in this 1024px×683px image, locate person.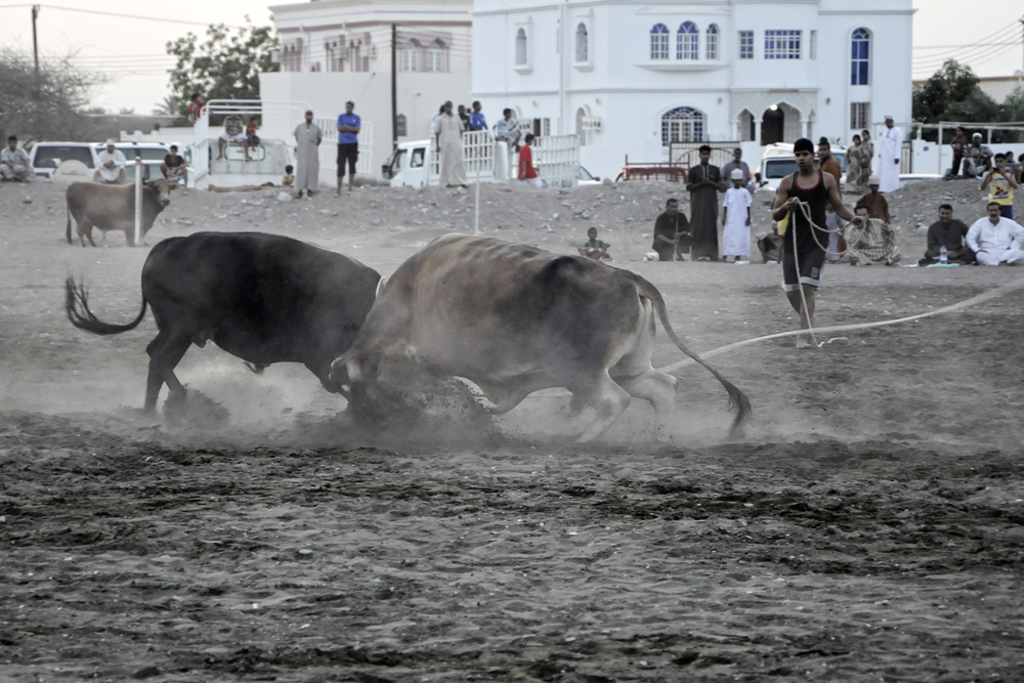
Bounding box: 513:128:540:181.
